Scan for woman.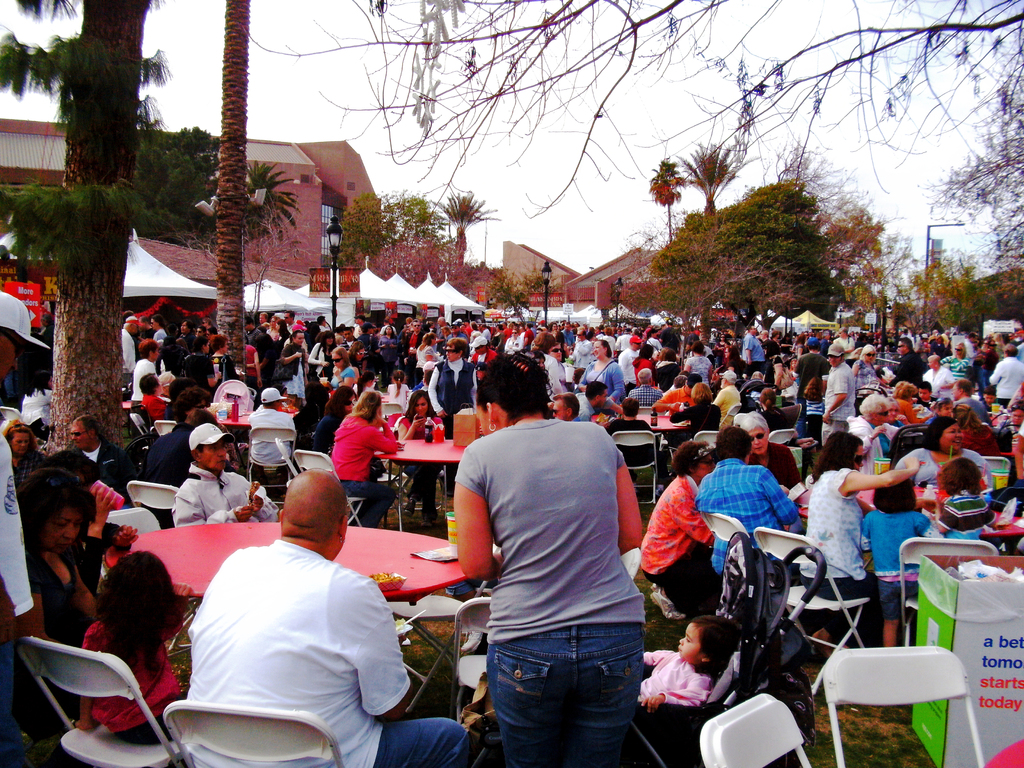
Scan result: x1=853, y1=346, x2=884, y2=397.
